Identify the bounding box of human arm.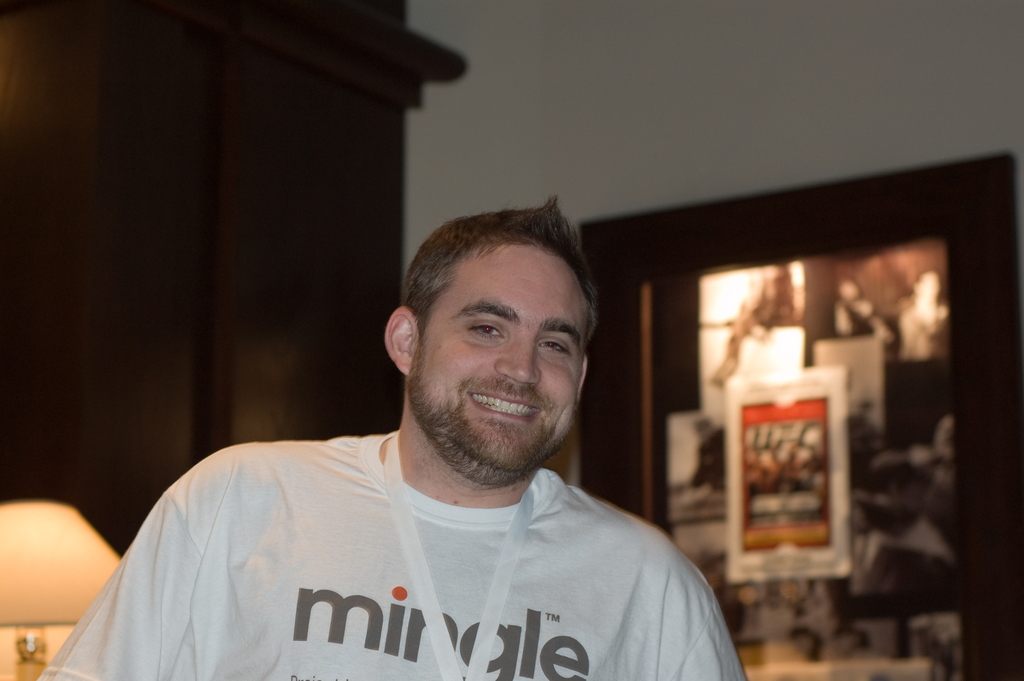
660/545/748/680.
